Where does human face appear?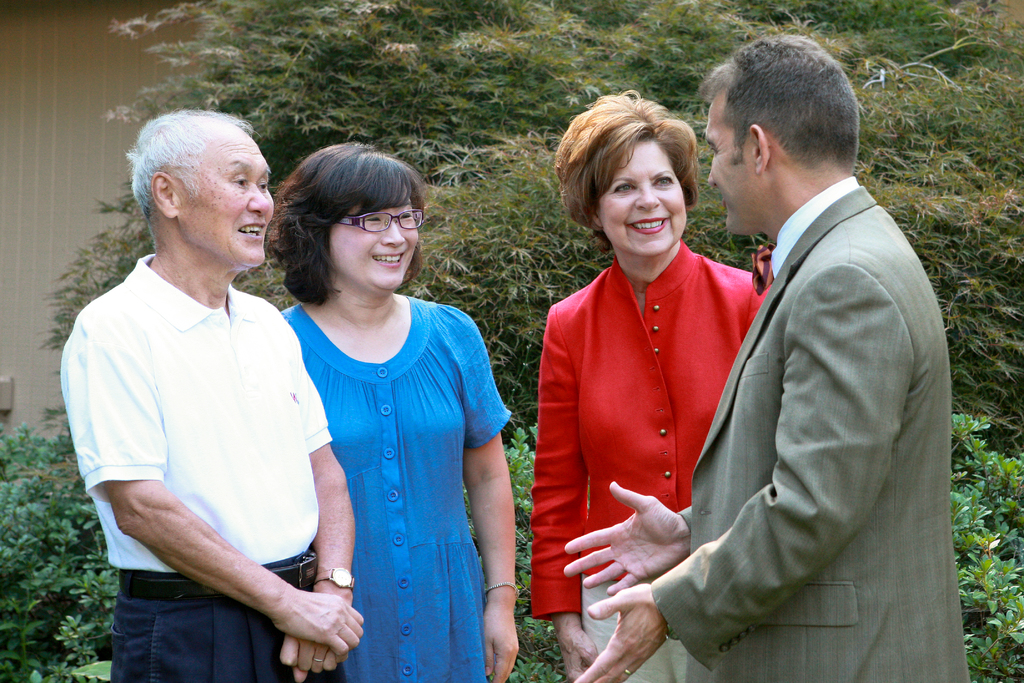
Appears at 176,132,275,268.
